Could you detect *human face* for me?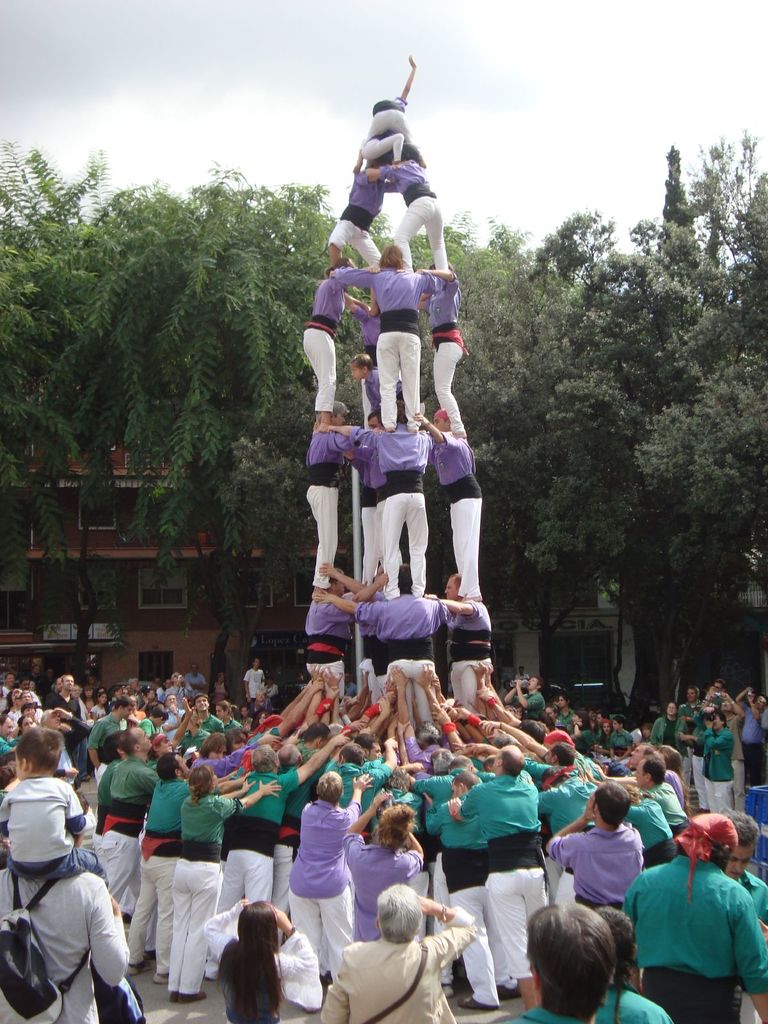
Detection result: 333, 412, 347, 424.
